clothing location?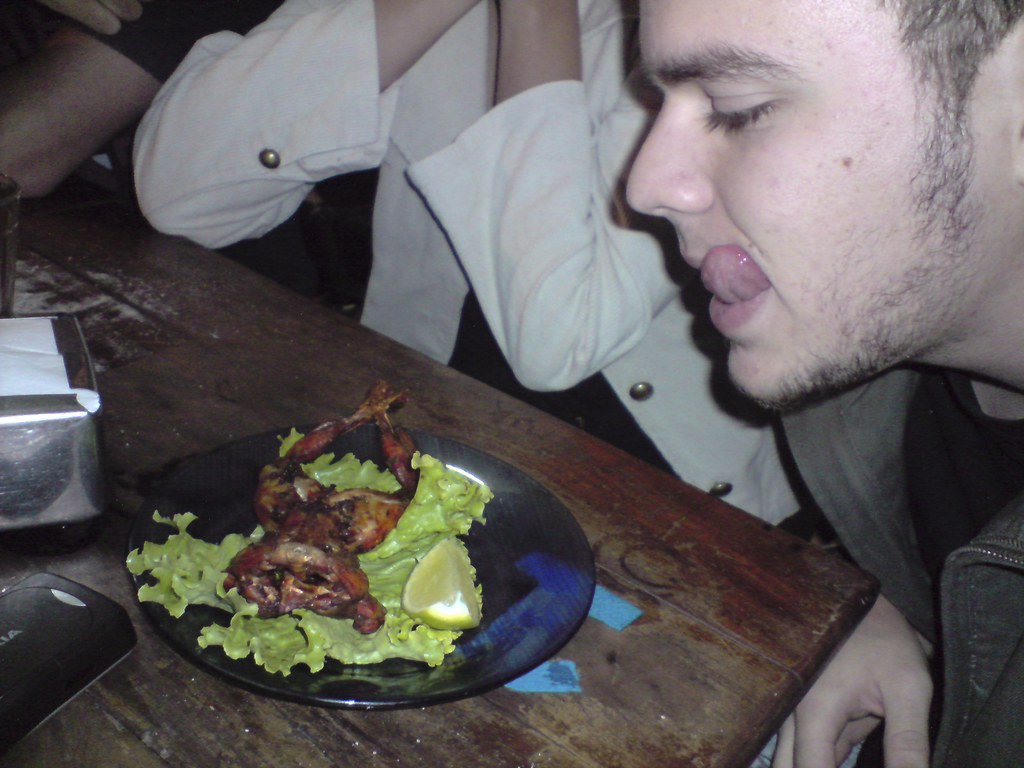
left=779, top=356, right=1023, bottom=766
